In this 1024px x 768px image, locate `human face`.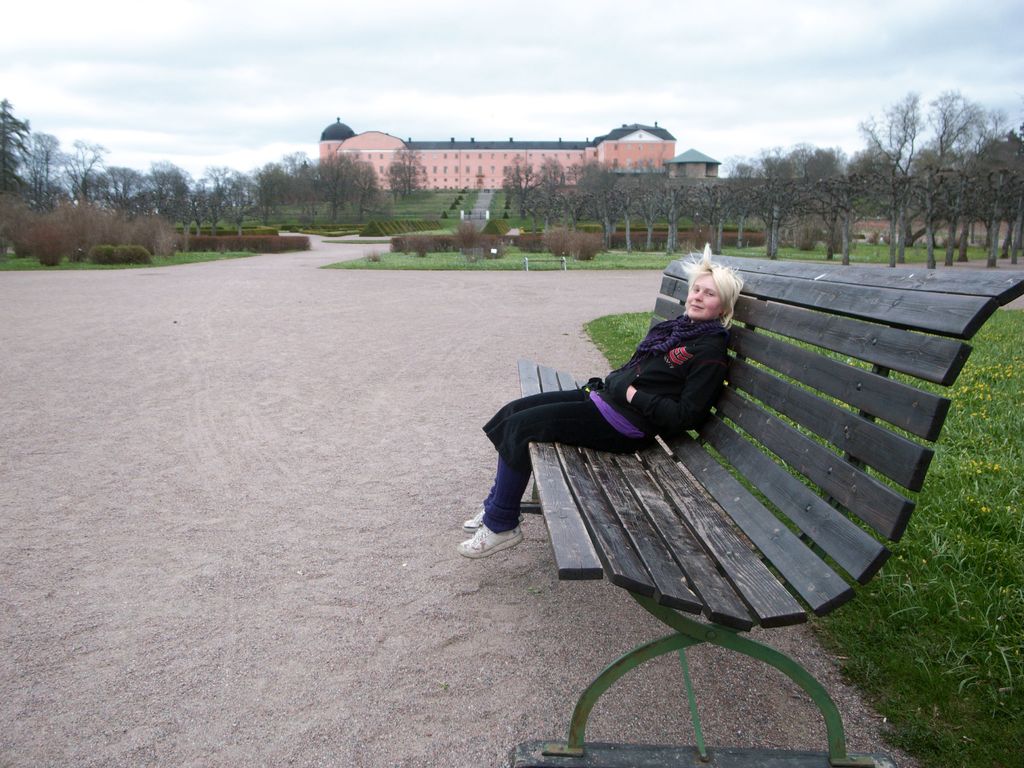
Bounding box: {"x1": 684, "y1": 273, "x2": 725, "y2": 316}.
